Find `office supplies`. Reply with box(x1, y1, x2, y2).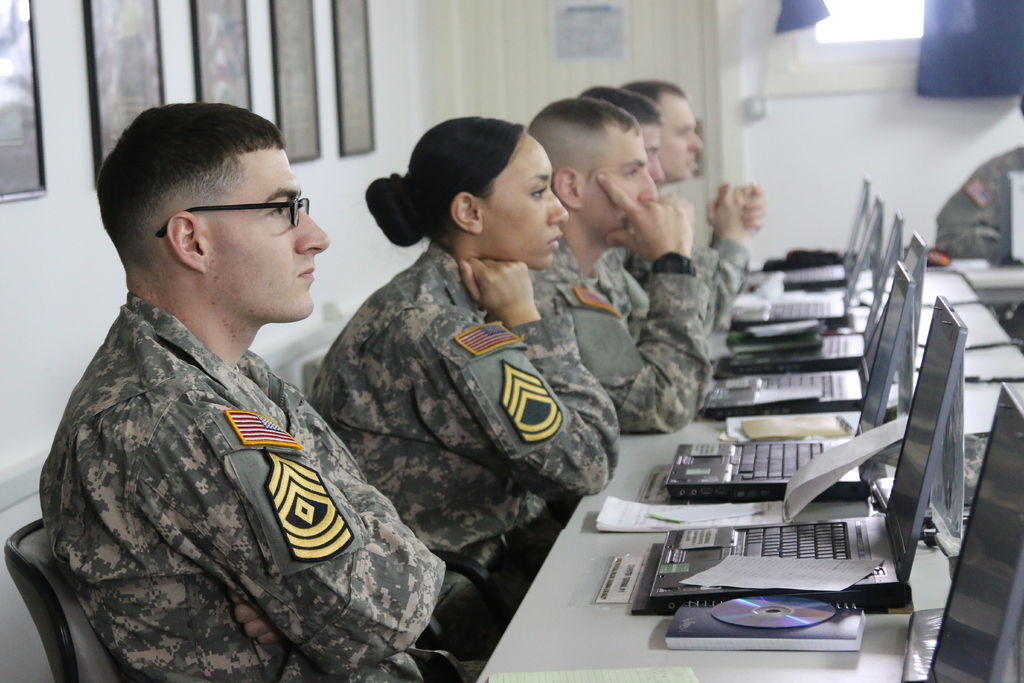
box(640, 516, 899, 623).
